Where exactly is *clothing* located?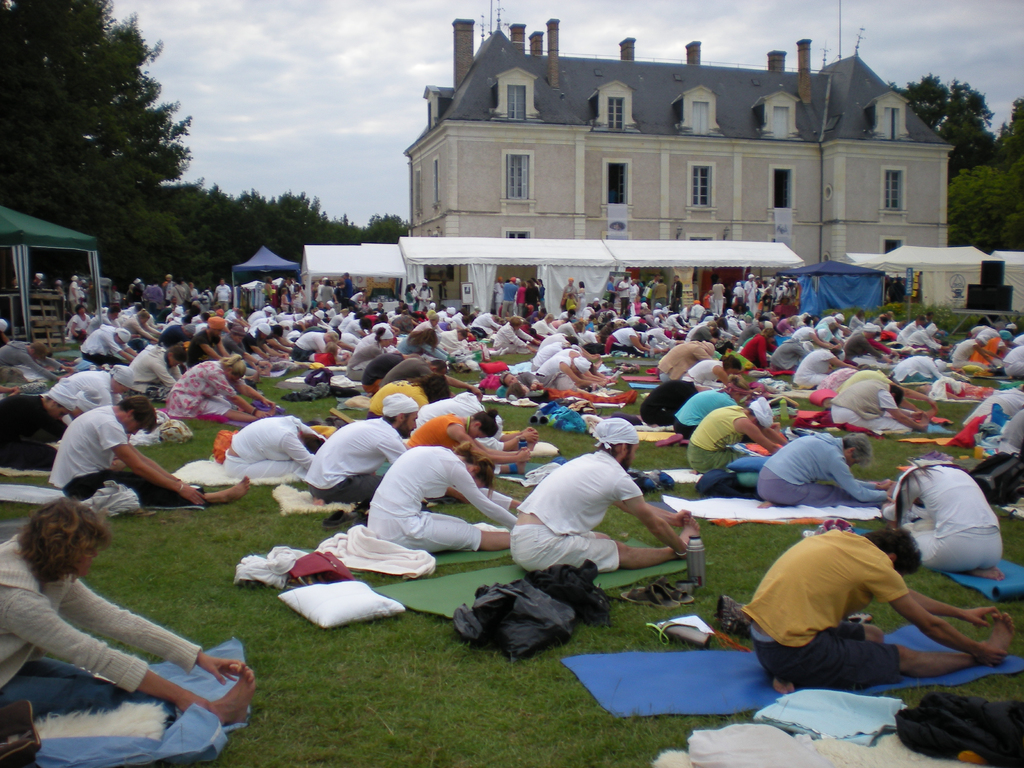
Its bounding box is (0, 342, 63, 393).
